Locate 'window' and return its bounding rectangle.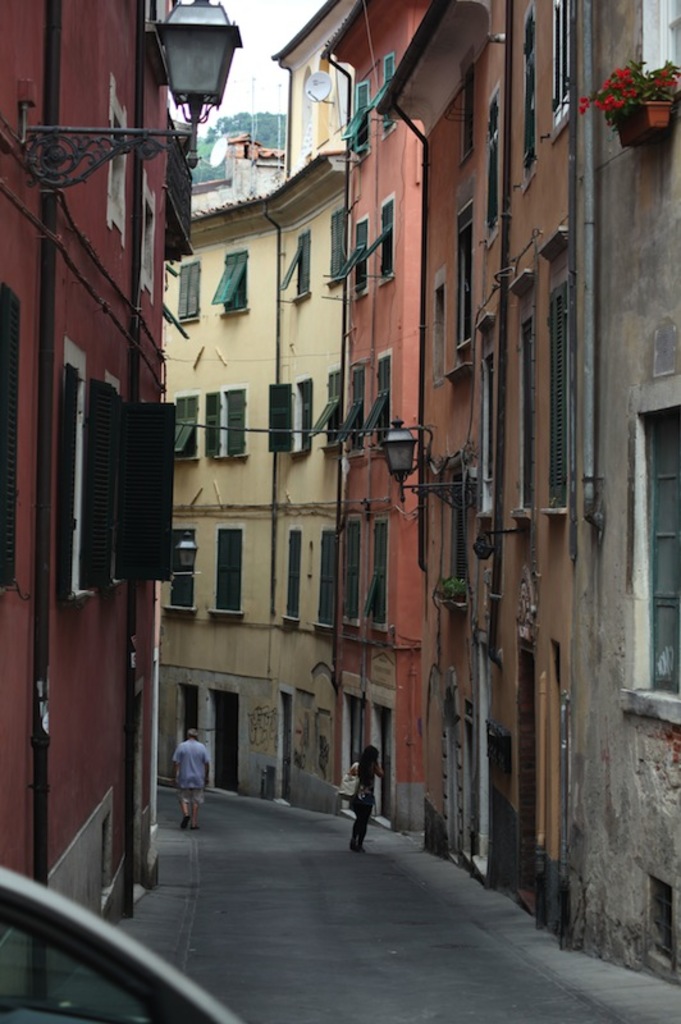
483,92,503,236.
